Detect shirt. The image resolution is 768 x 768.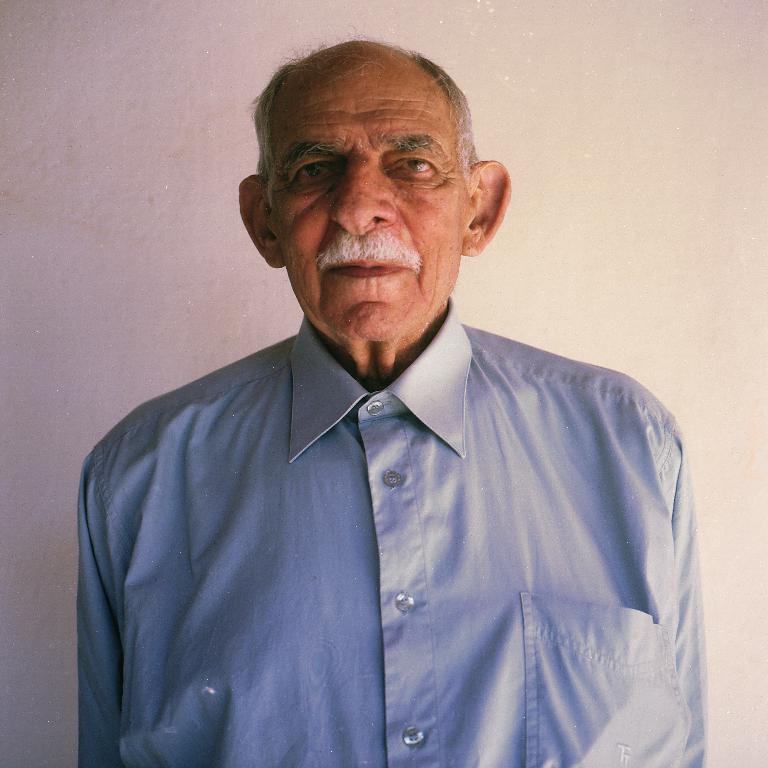
select_region(76, 292, 708, 767).
